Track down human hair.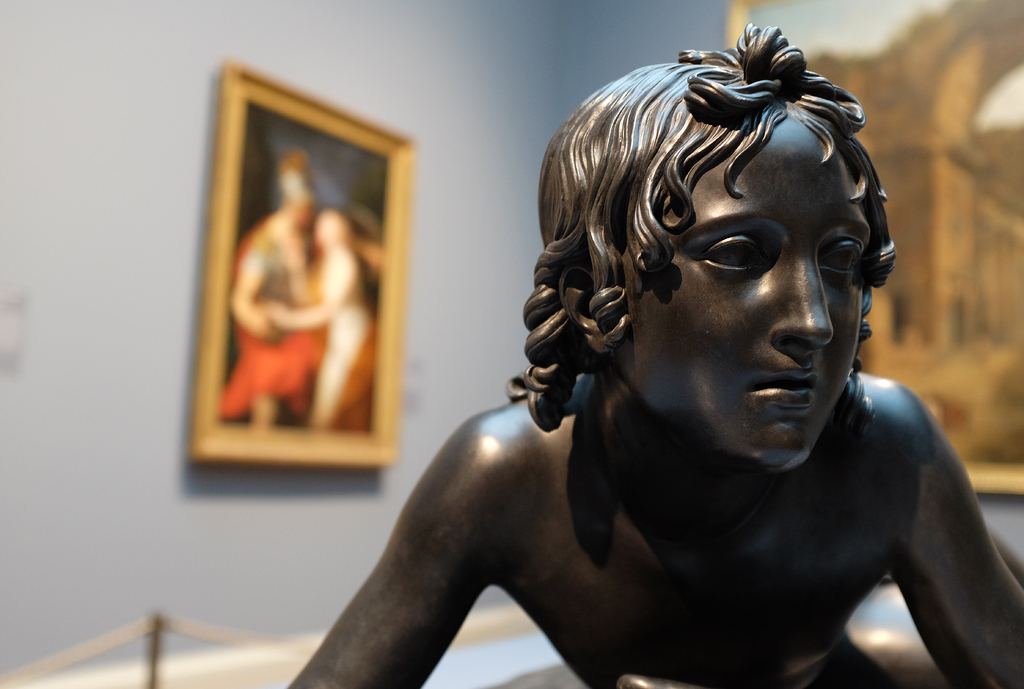
Tracked to detection(535, 52, 874, 392).
